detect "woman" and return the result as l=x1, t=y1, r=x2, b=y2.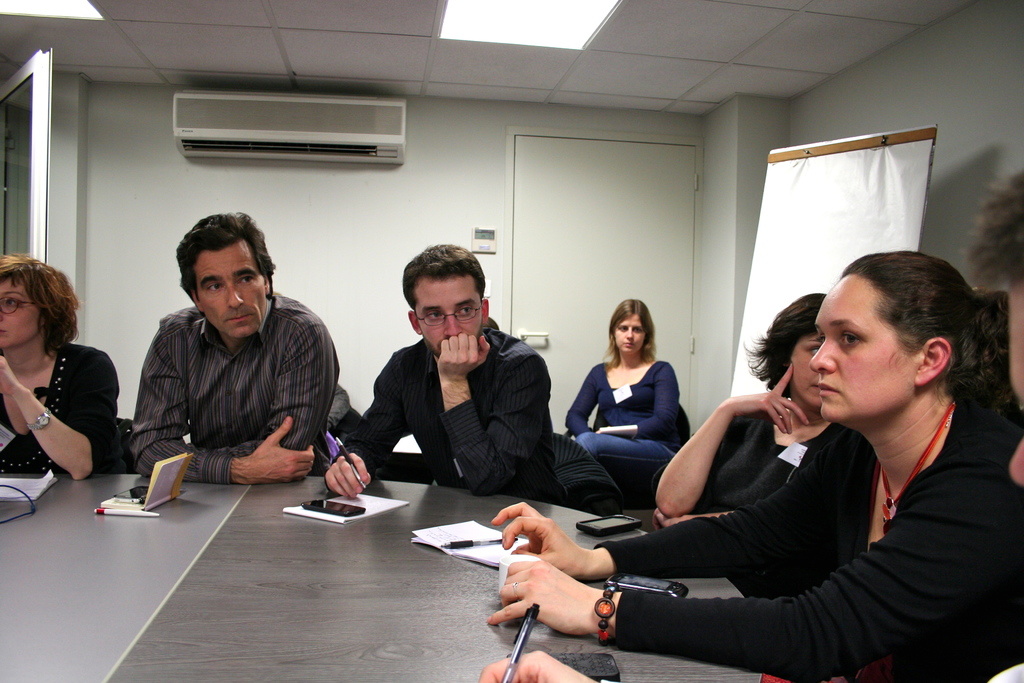
l=0, t=257, r=113, b=508.
